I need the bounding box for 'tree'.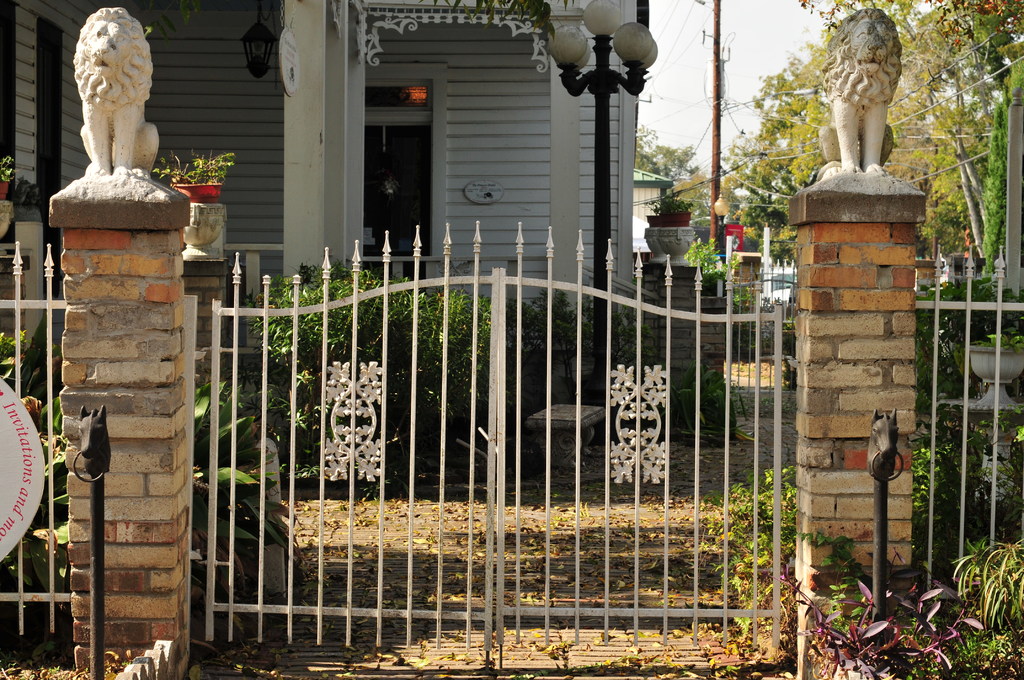
Here it is: 635/119/705/194.
